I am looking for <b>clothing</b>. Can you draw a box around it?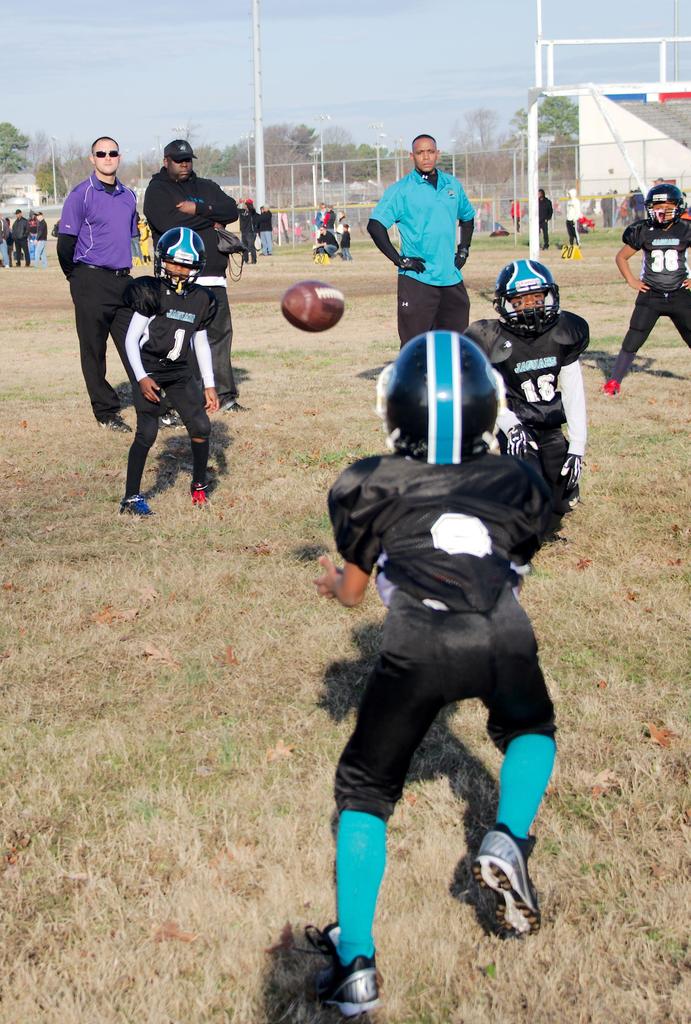
Sure, the bounding box is 336,223,352,269.
